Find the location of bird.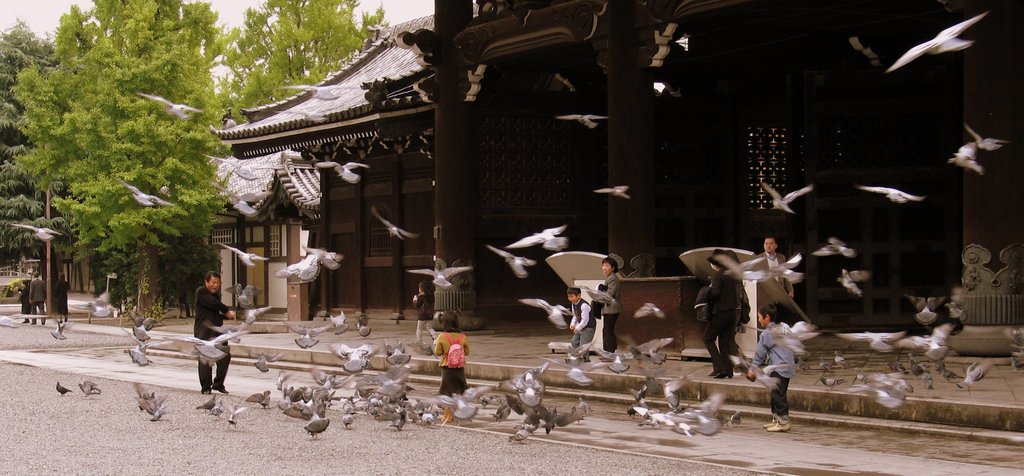
Location: l=207, t=243, r=271, b=272.
